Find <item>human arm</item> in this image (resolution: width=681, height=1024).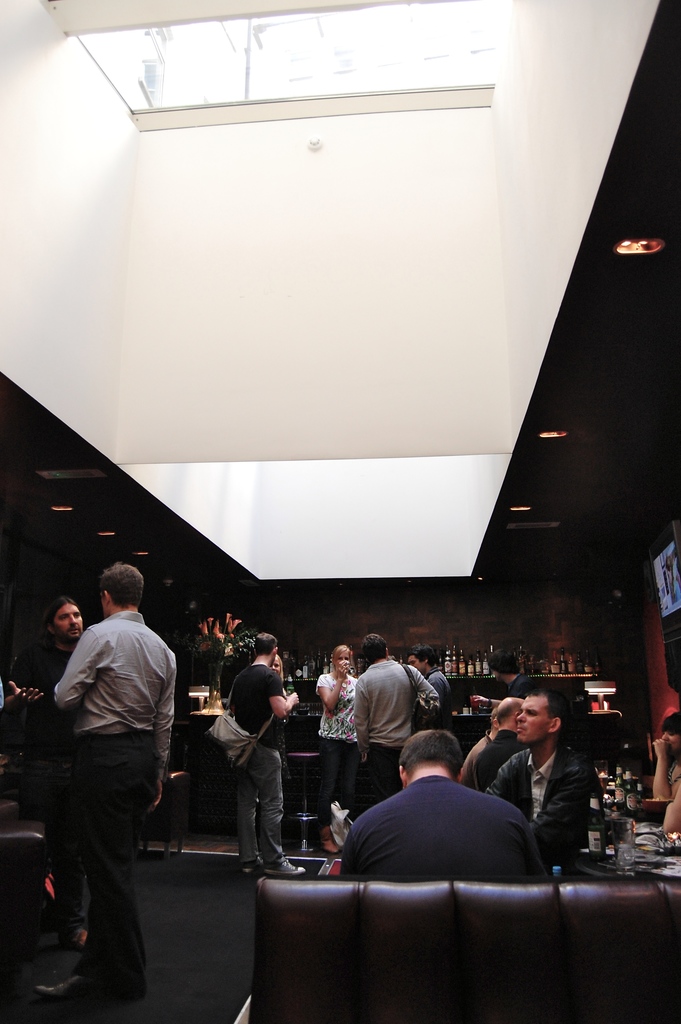
l=54, t=628, r=106, b=710.
